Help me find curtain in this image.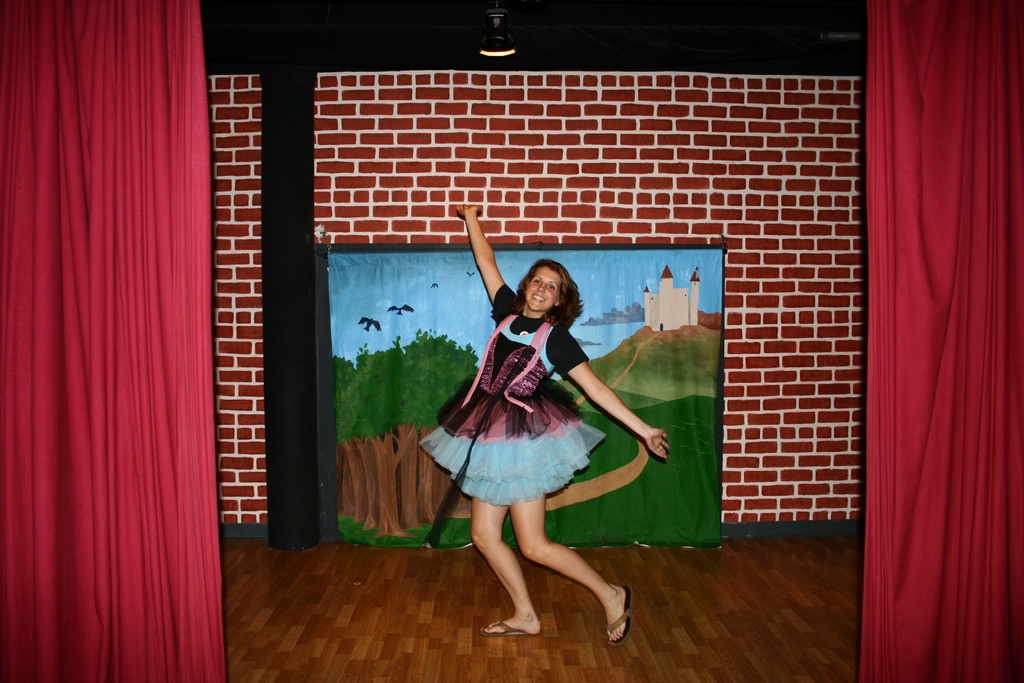
Found it: bbox=[858, 0, 1023, 682].
